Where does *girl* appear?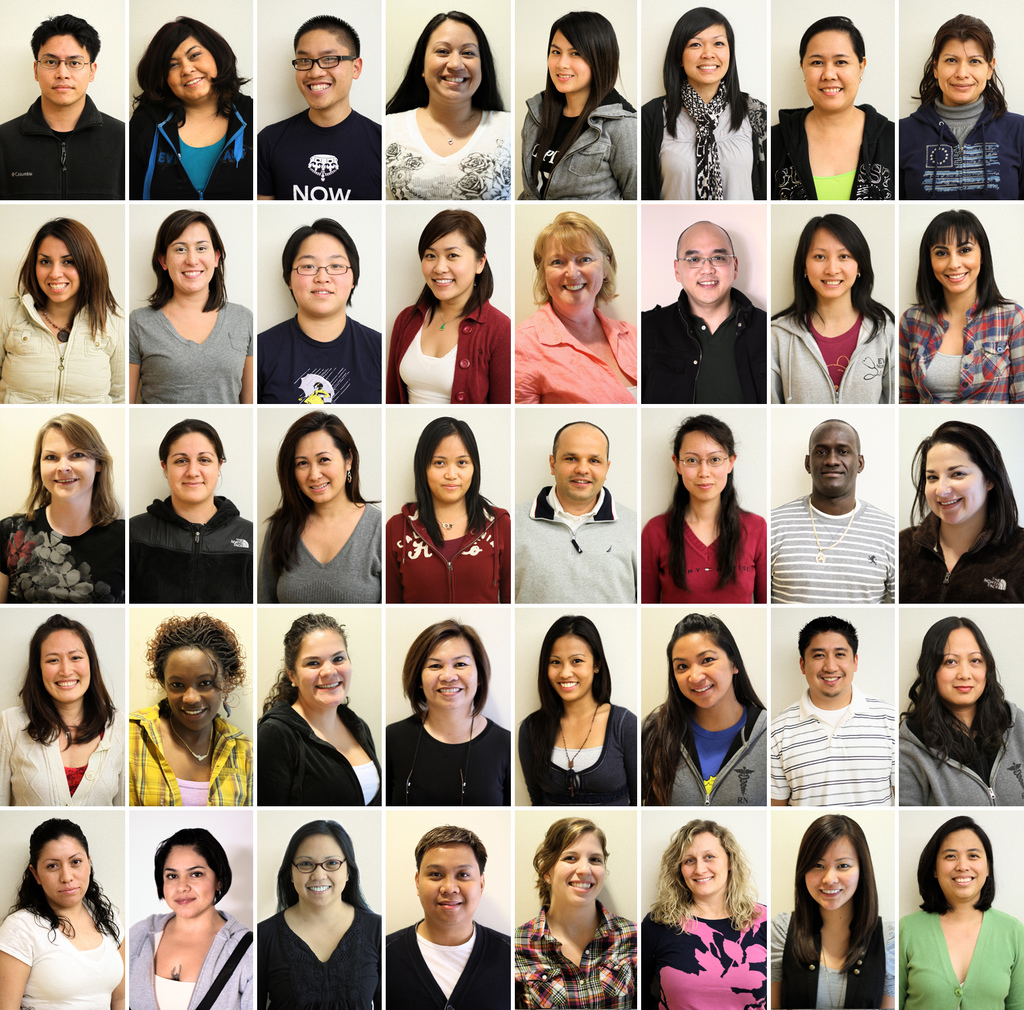
Appears at box=[127, 424, 254, 607].
